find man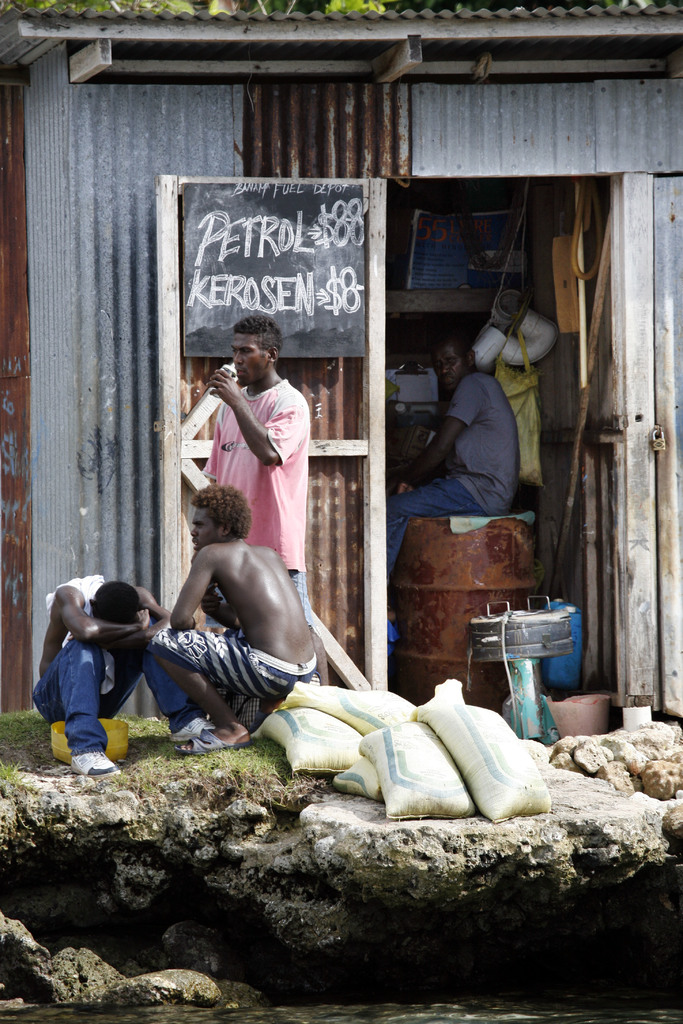
382 339 523 638
